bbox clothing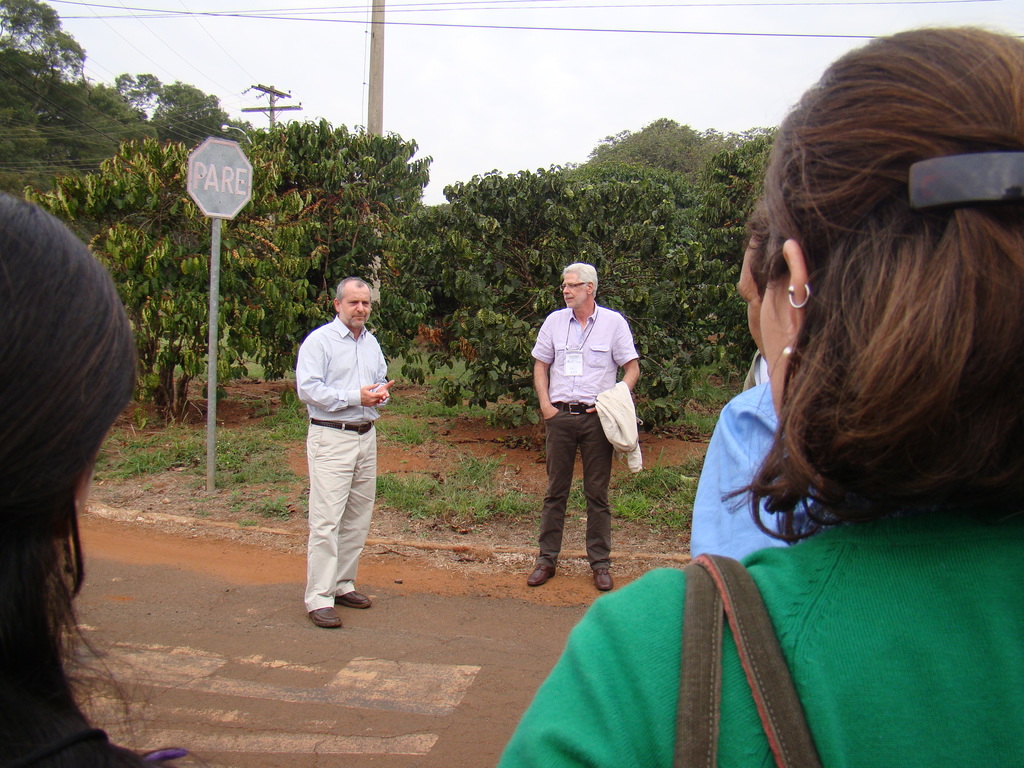
bbox=(290, 280, 394, 600)
